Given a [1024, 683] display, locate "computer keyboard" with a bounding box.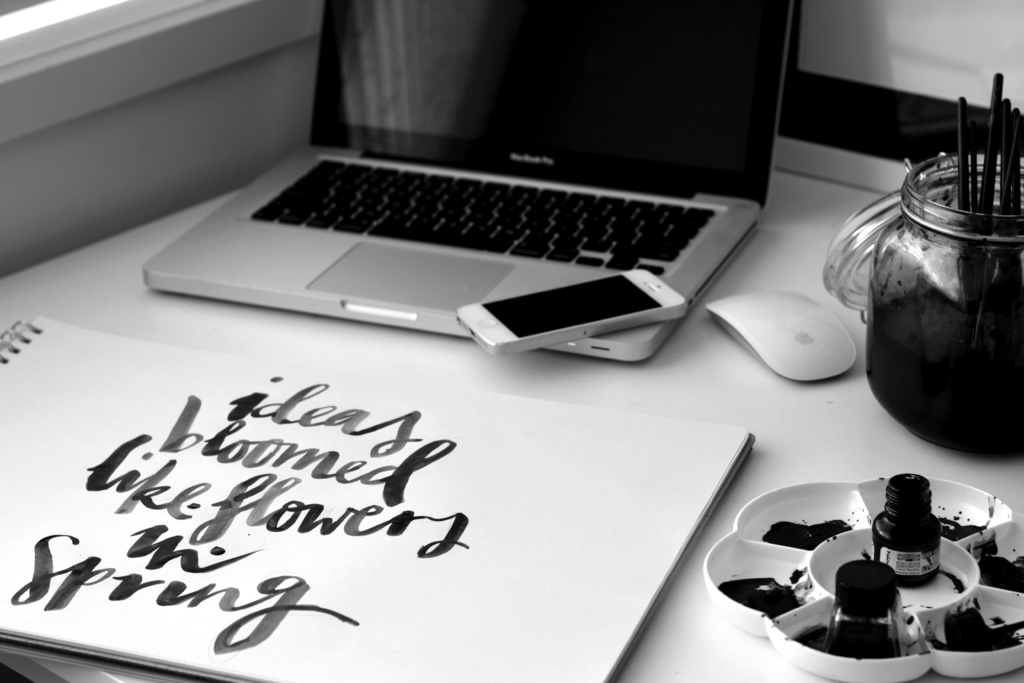
Located: x1=245, y1=156, x2=719, y2=278.
